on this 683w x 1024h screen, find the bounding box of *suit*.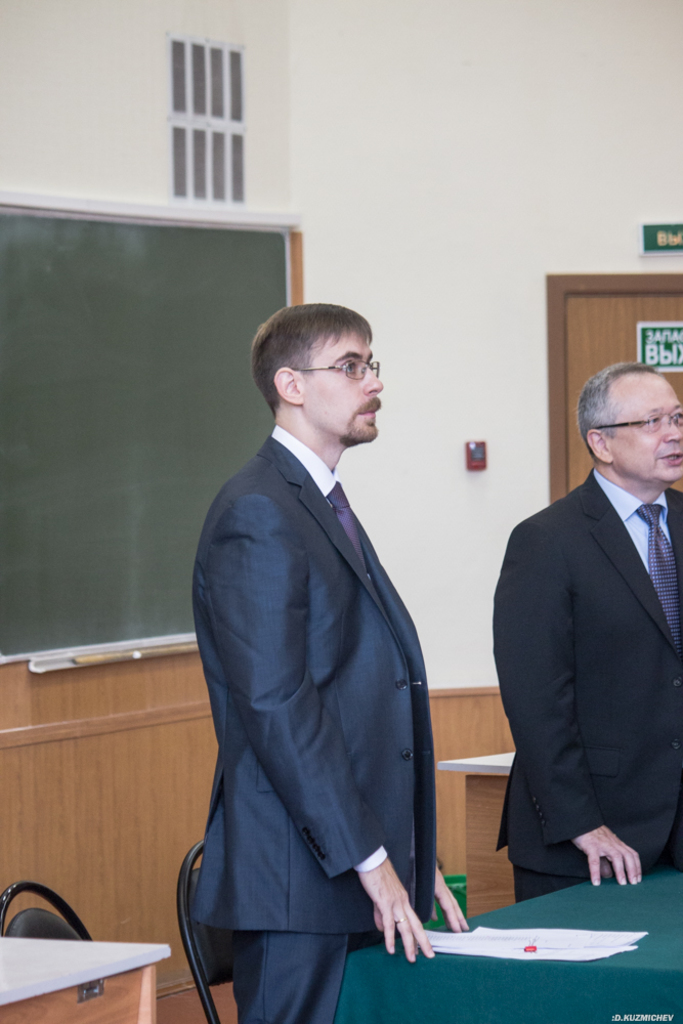
Bounding box: 175/345/466/989.
